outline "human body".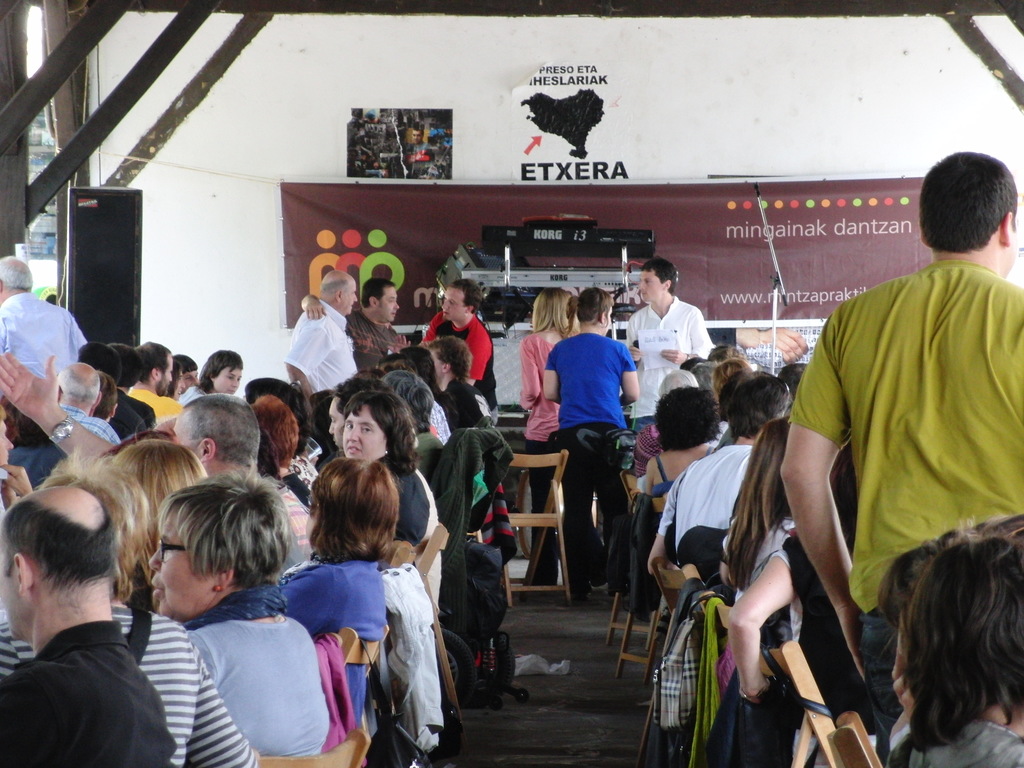
Outline: [537,327,652,593].
